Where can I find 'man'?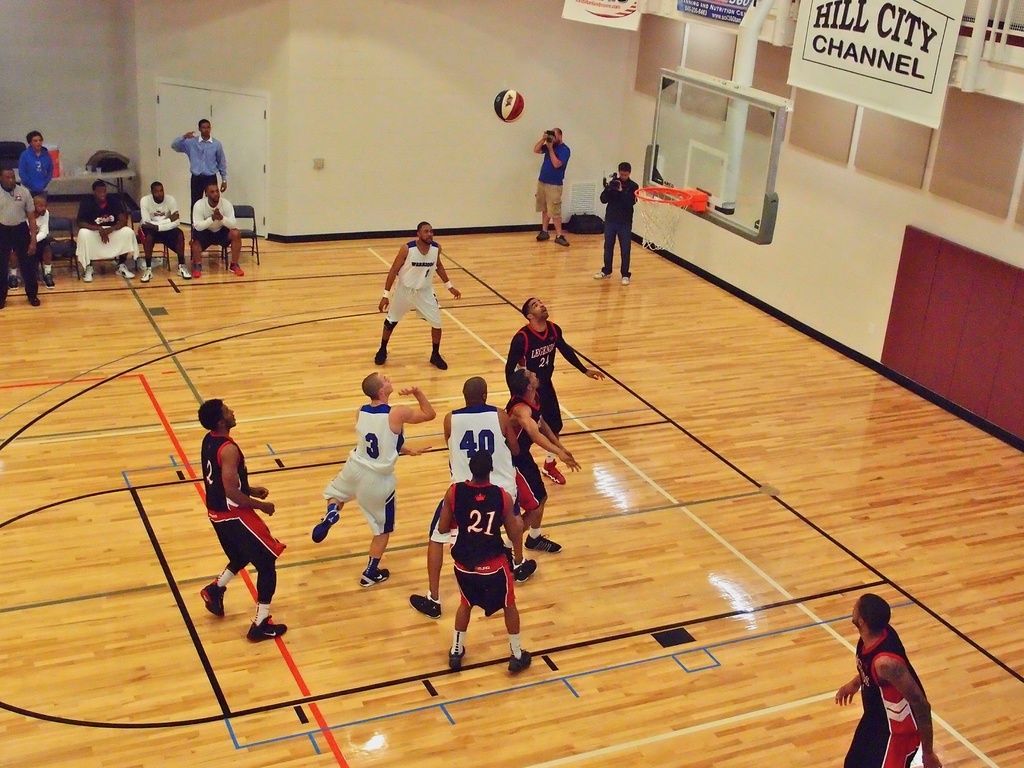
You can find it at {"x1": 500, "y1": 302, "x2": 607, "y2": 487}.
